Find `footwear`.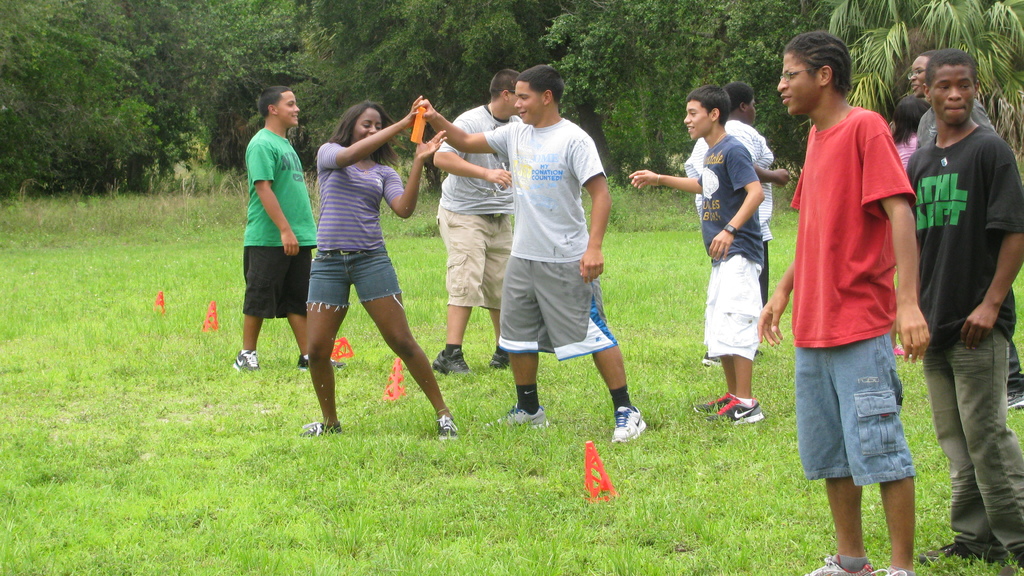
298,420,342,438.
